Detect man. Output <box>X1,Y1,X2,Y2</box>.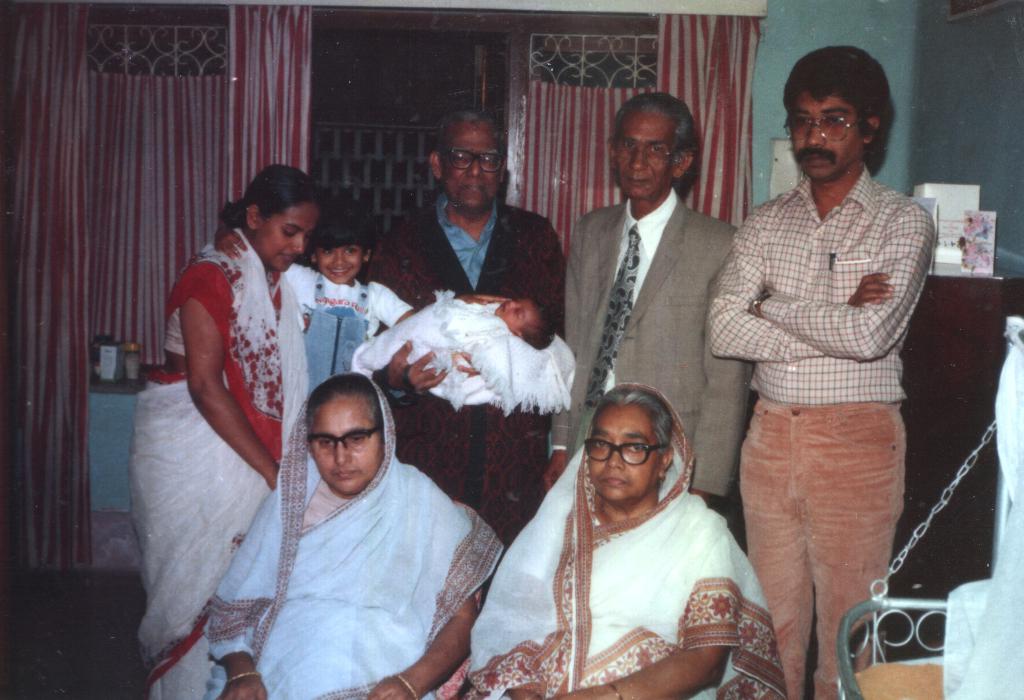
<box>558,84,753,516</box>.
